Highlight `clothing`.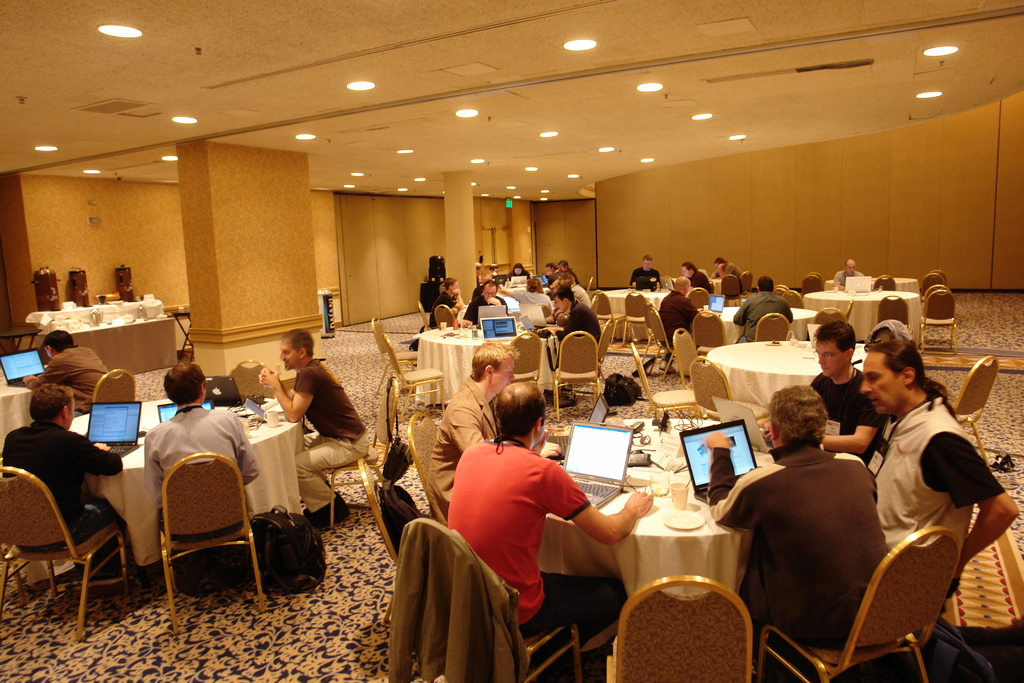
Highlighted region: [left=419, top=378, right=498, bottom=524].
